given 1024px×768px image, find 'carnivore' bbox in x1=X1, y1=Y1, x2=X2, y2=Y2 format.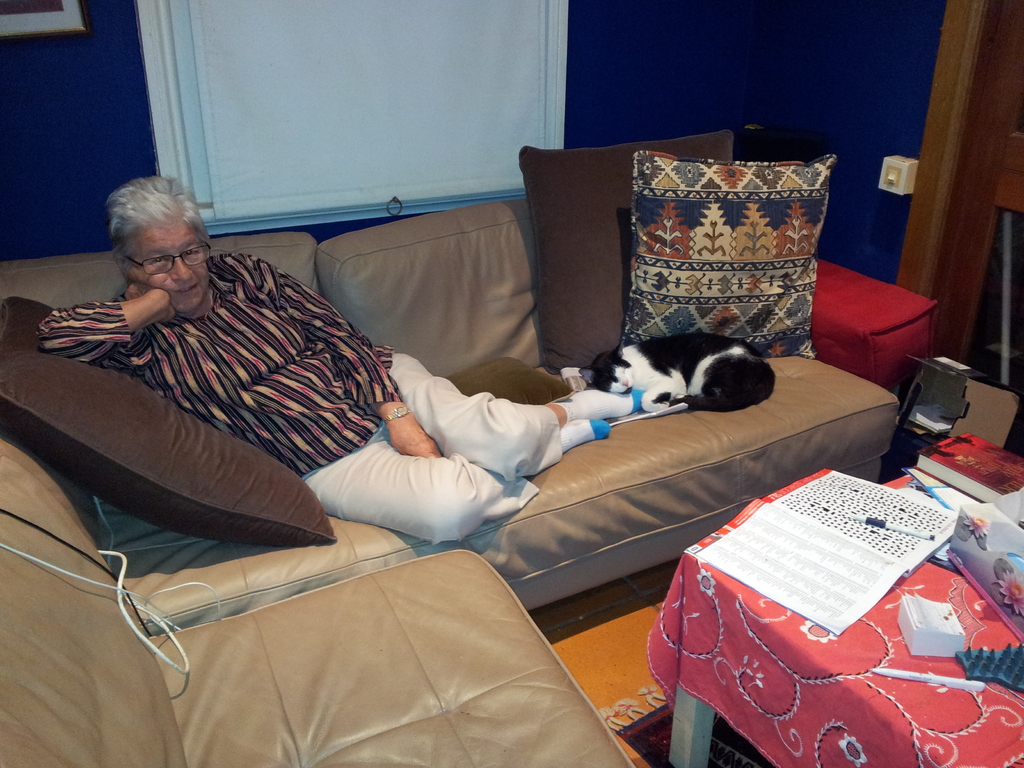
x1=580, y1=324, x2=799, y2=425.
